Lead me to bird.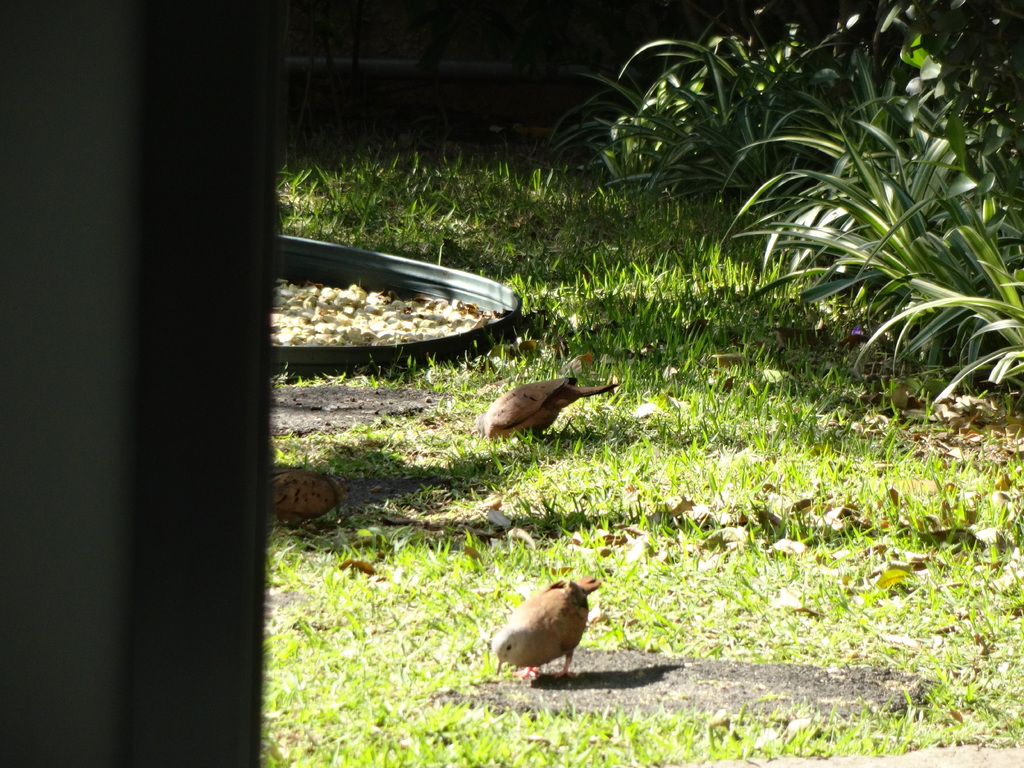
Lead to select_region(239, 460, 366, 537).
